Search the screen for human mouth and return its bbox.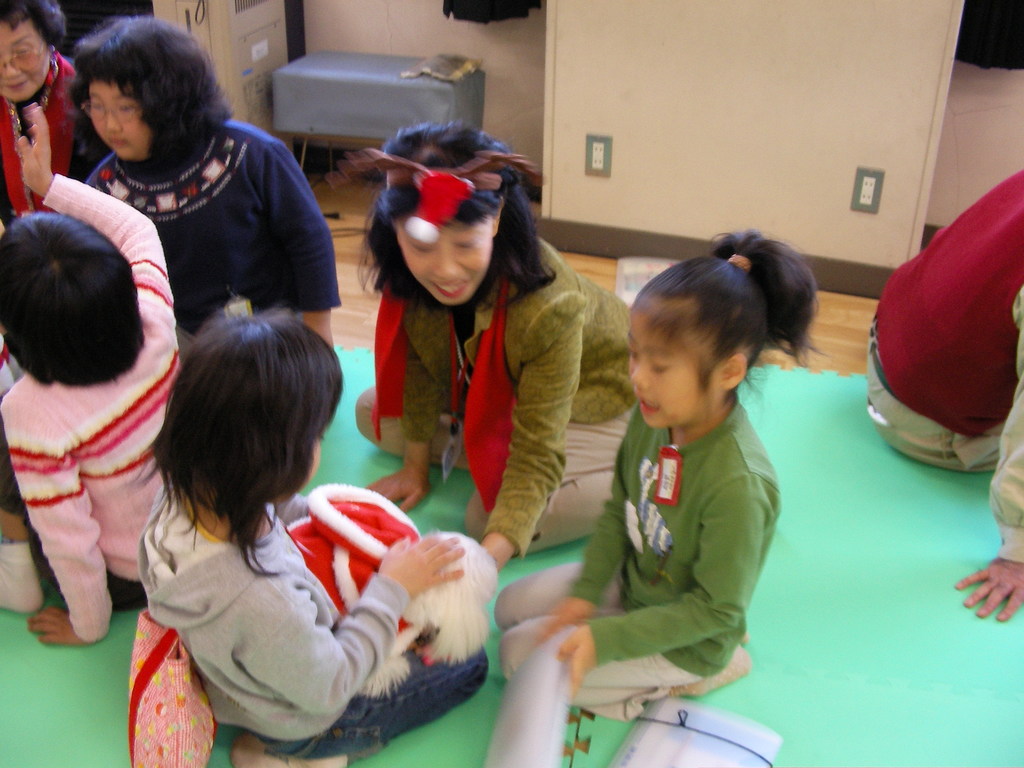
Found: l=105, t=134, r=132, b=148.
